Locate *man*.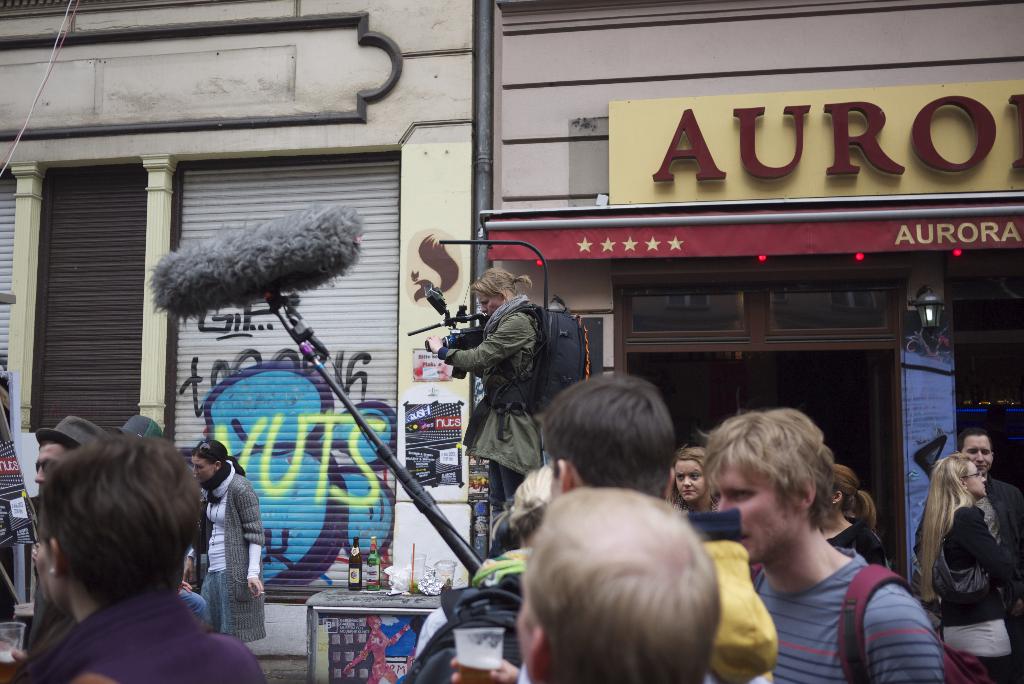
Bounding box: box(696, 400, 945, 683).
